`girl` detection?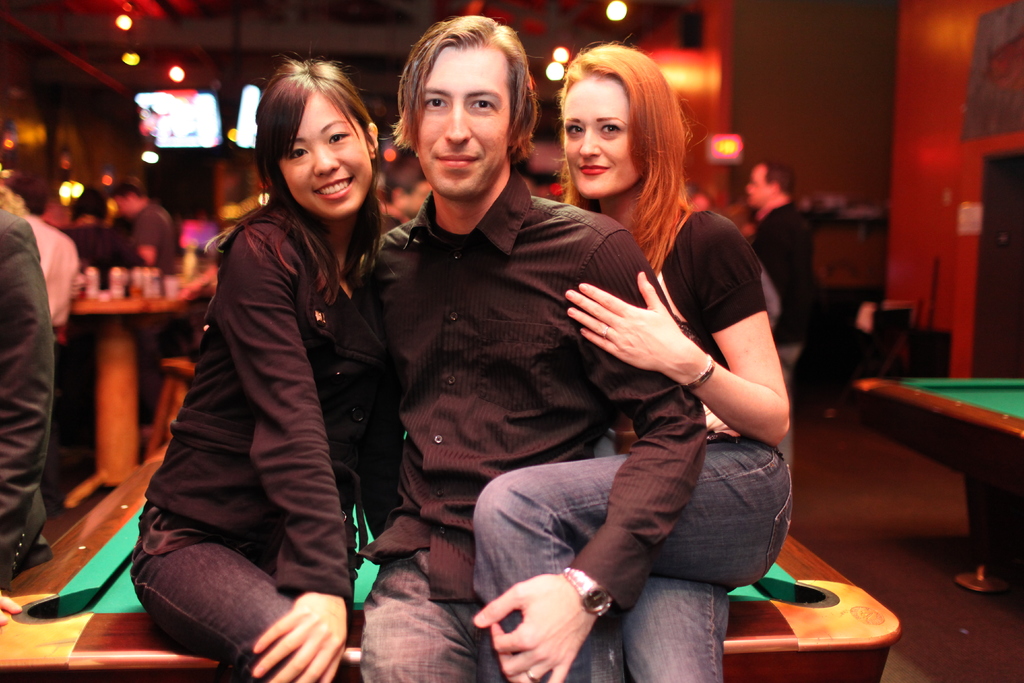
box=[474, 45, 786, 678]
